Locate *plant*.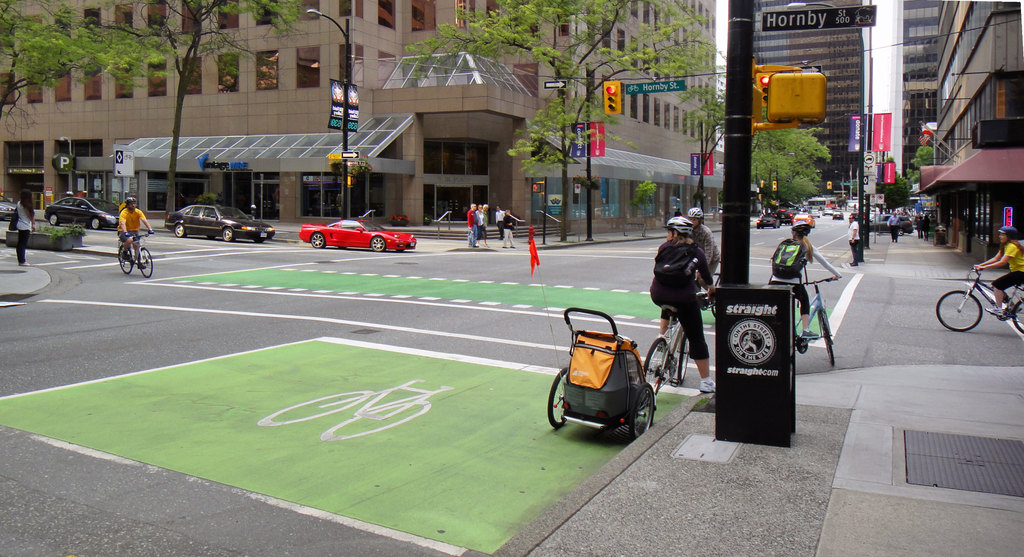
Bounding box: region(388, 212, 408, 225).
